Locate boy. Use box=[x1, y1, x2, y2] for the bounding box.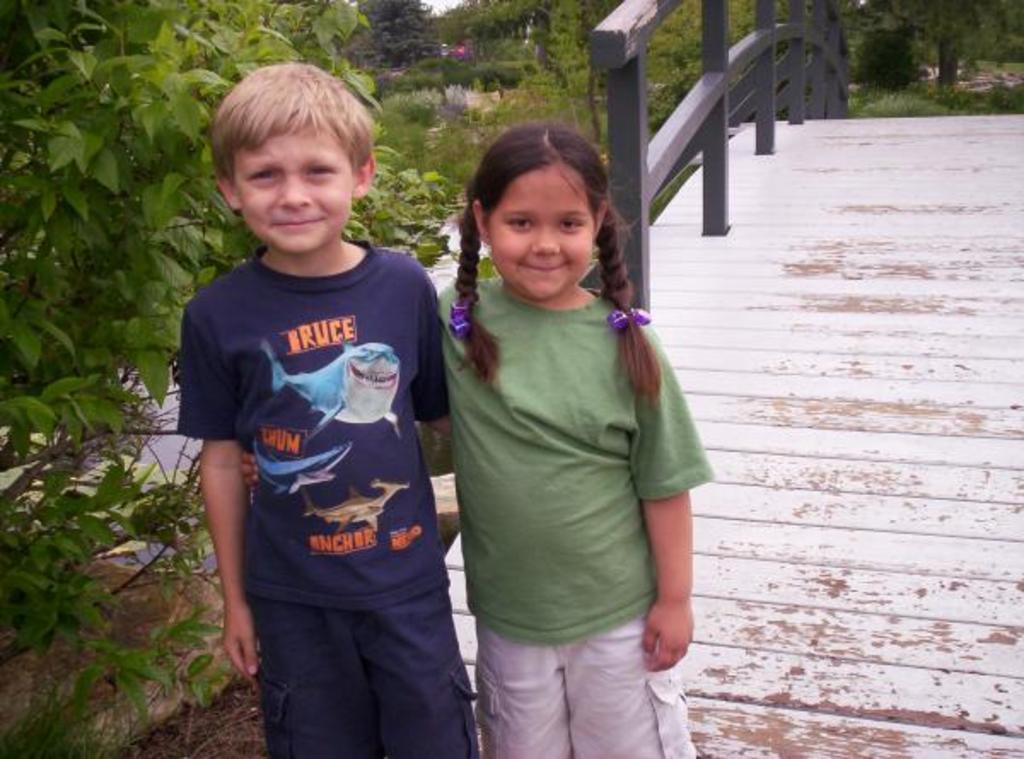
box=[167, 85, 469, 747].
